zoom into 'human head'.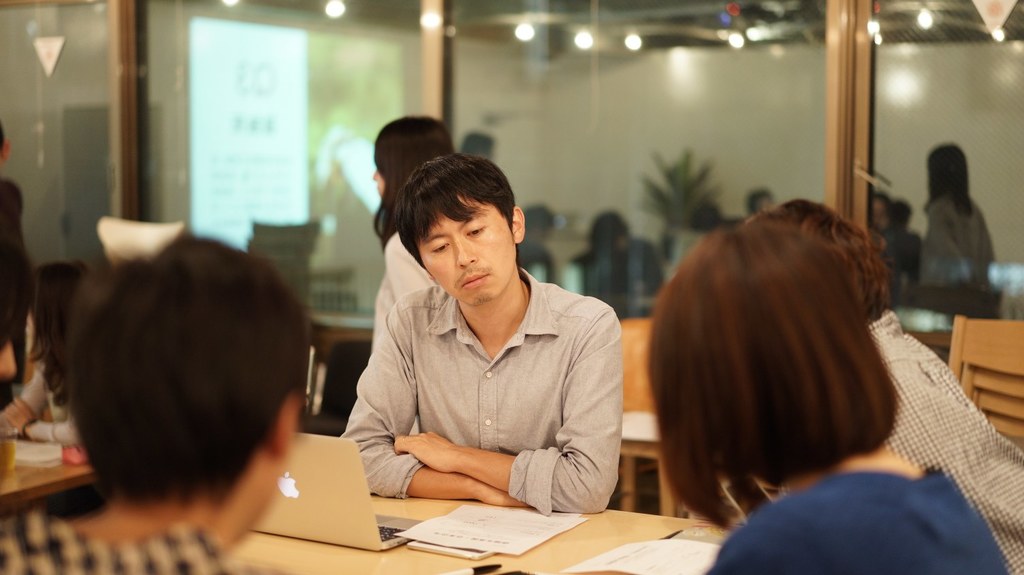
Zoom target: Rect(67, 234, 305, 521).
